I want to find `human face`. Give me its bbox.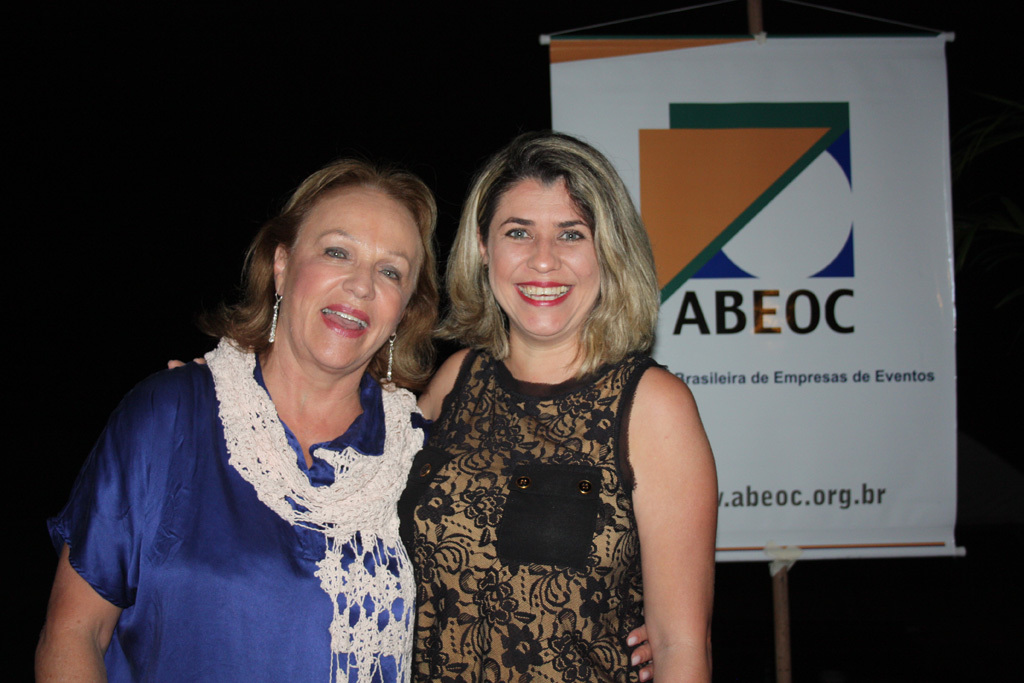
492,174,600,340.
